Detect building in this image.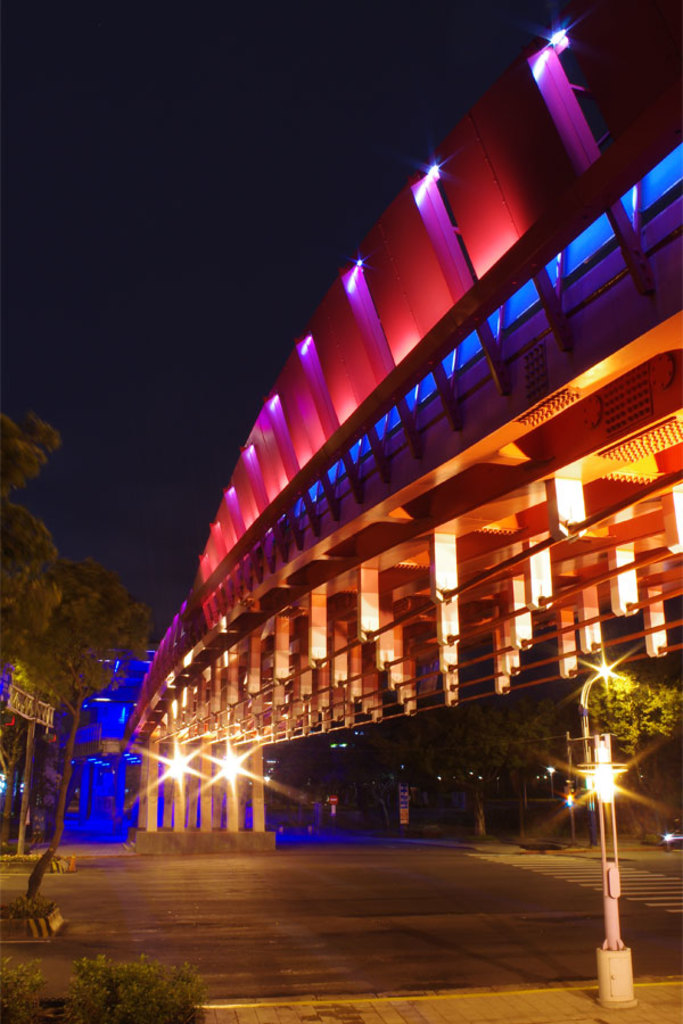
Detection: Rect(39, 0, 682, 848).
